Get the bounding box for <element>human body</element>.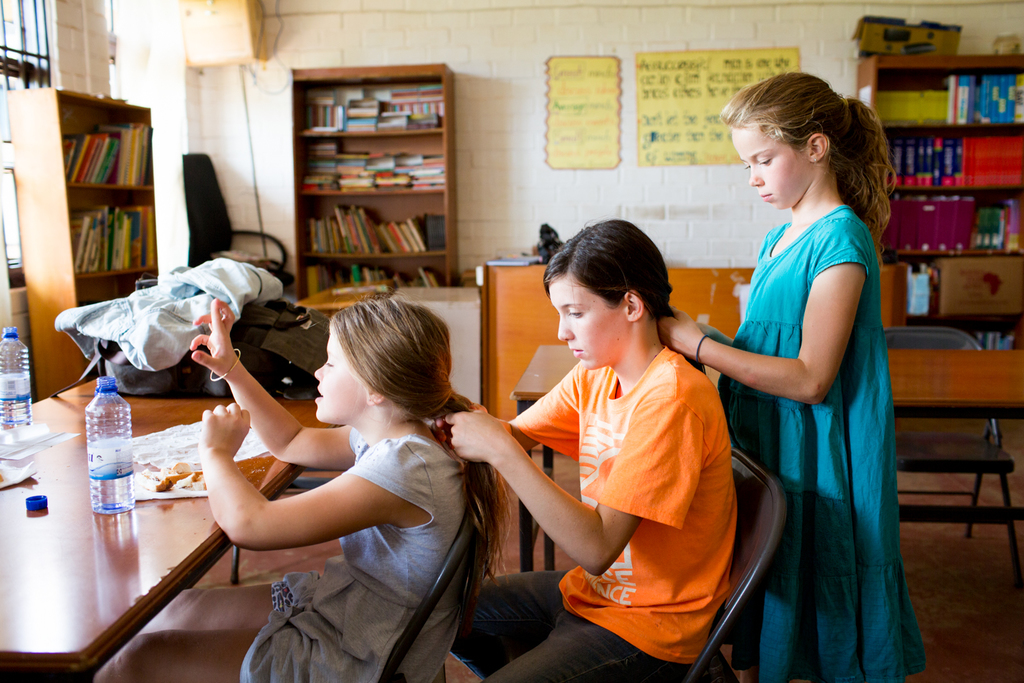
bbox=[101, 296, 510, 682].
